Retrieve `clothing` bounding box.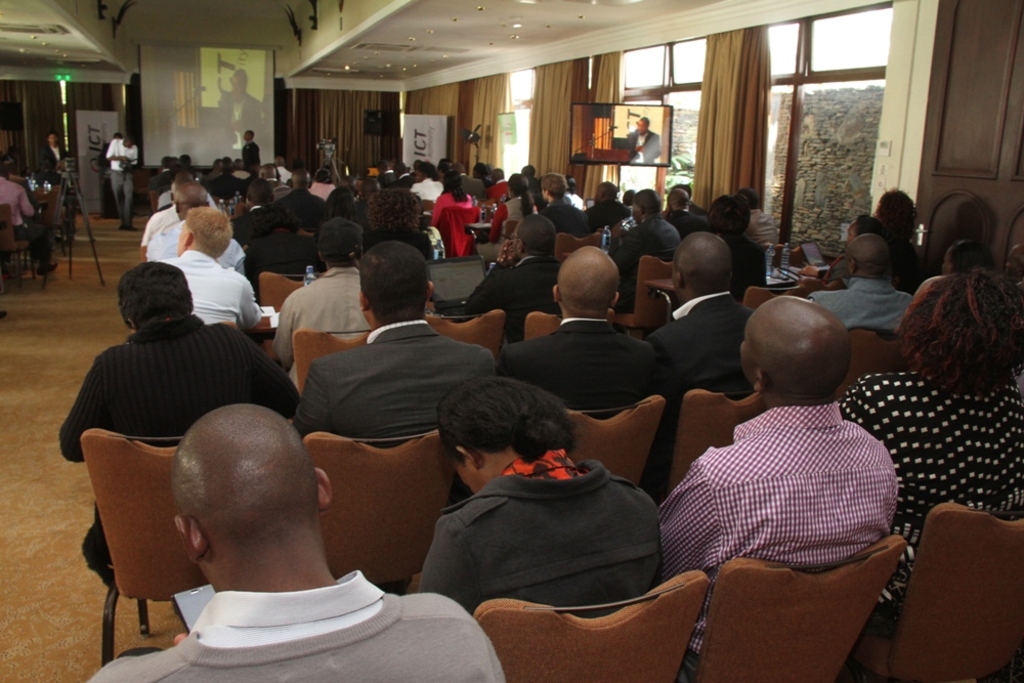
Bounding box: BBox(257, 187, 322, 229).
